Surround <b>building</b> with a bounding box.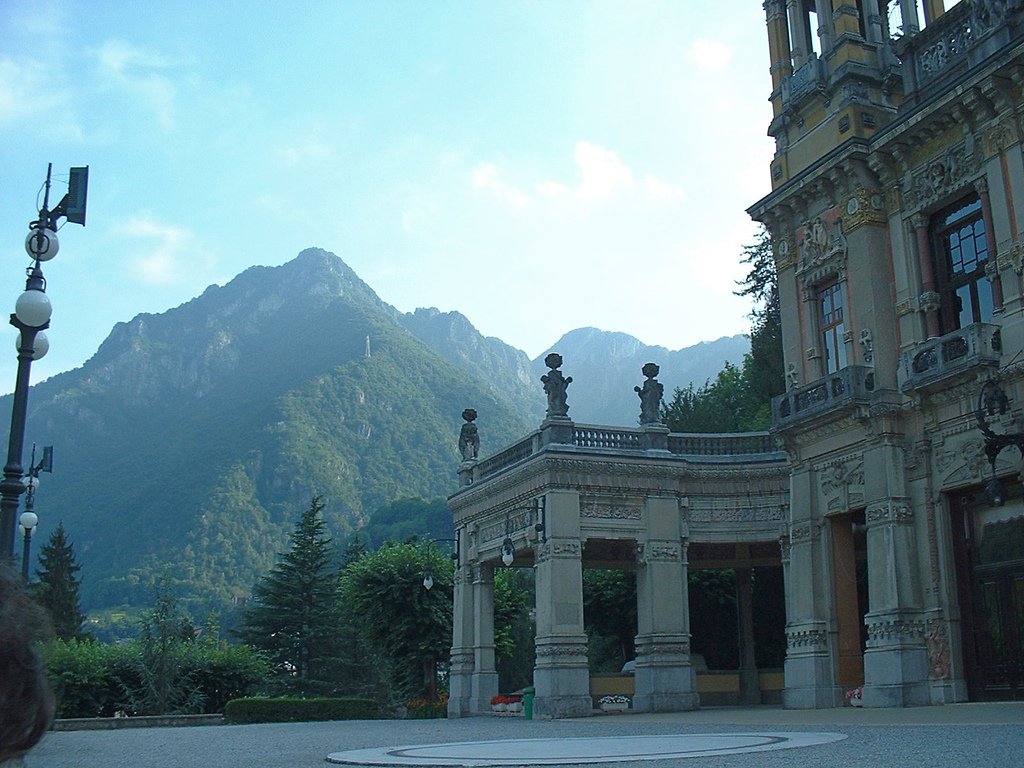
Rect(445, 0, 1023, 723).
